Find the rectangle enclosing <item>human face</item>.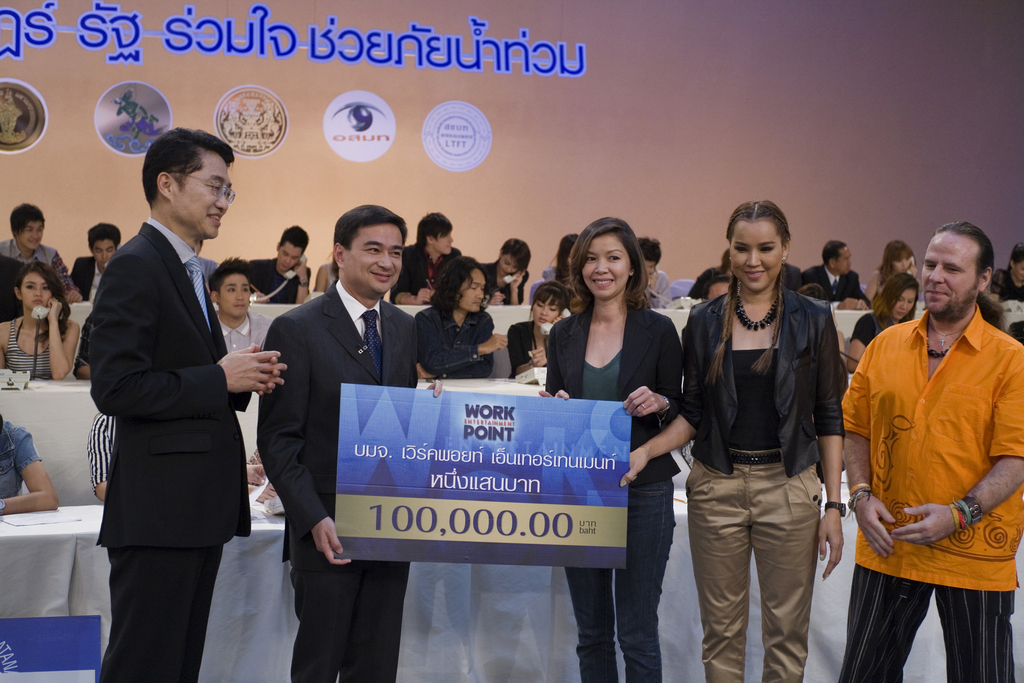
[504,253,515,272].
